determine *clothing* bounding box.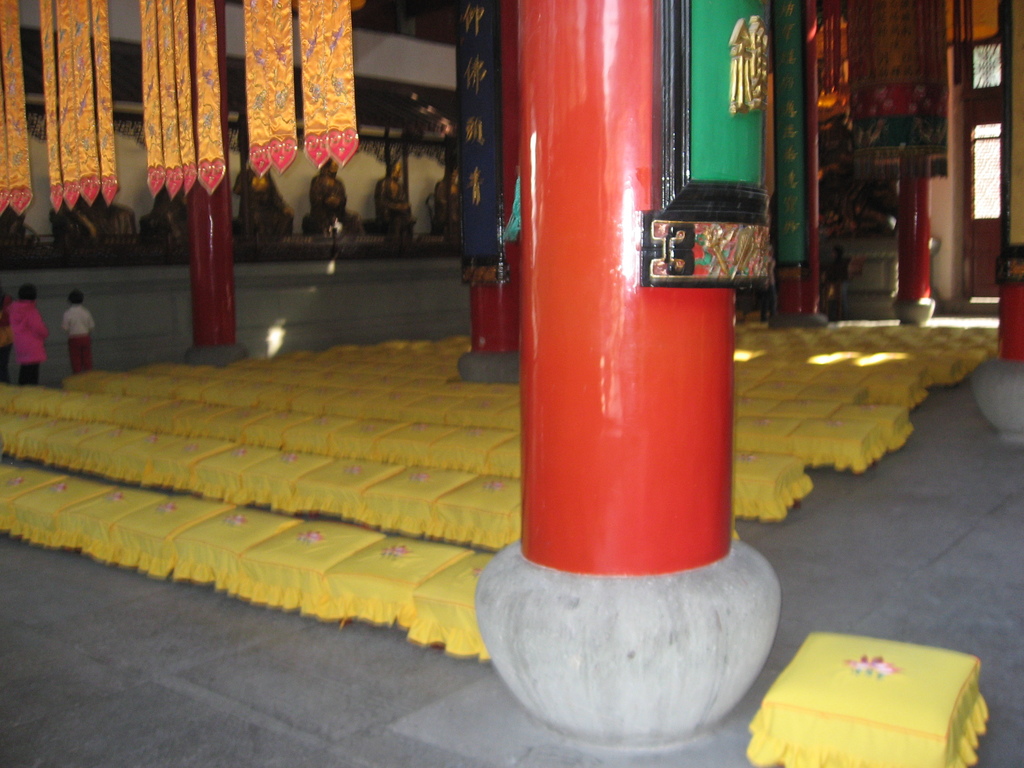
Determined: box(0, 295, 45, 388).
